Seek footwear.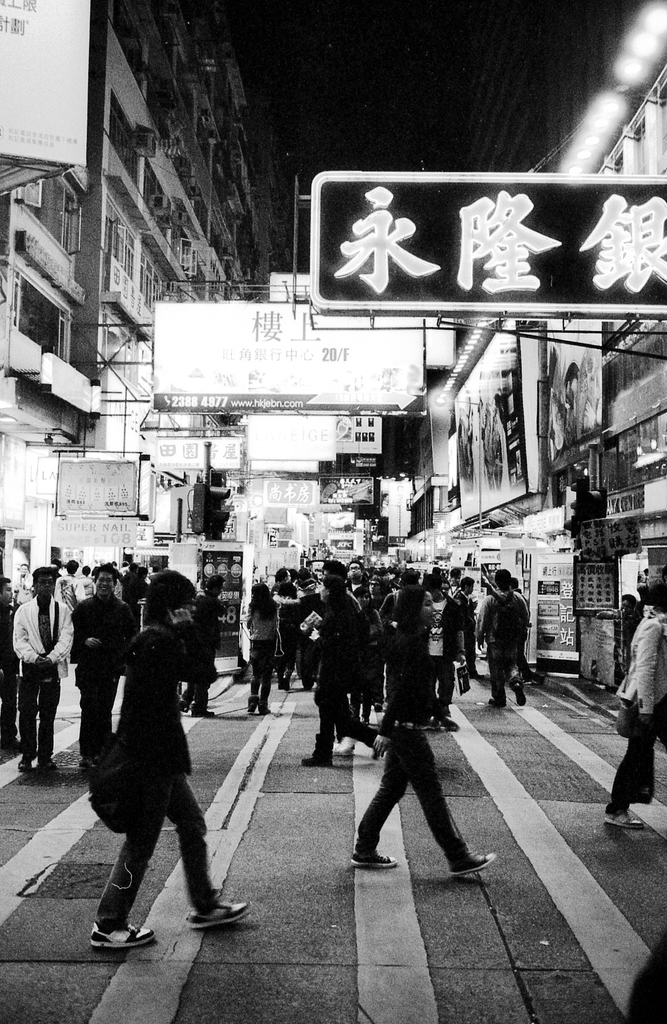
x1=366, y1=735, x2=396, y2=764.
